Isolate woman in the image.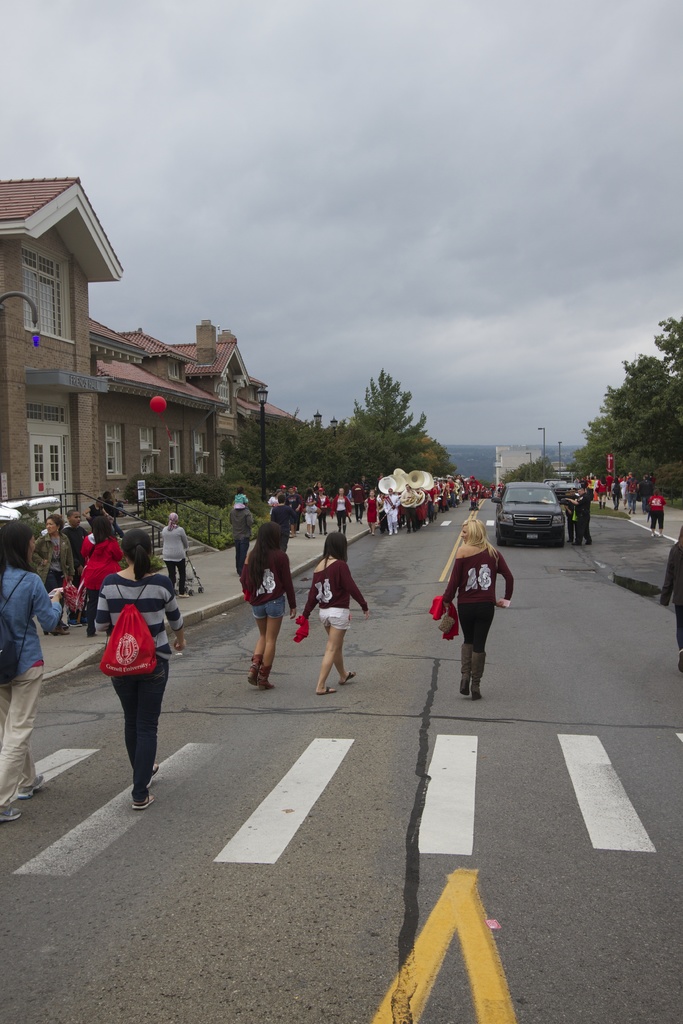
Isolated region: locate(270, 489, 281, 515).
